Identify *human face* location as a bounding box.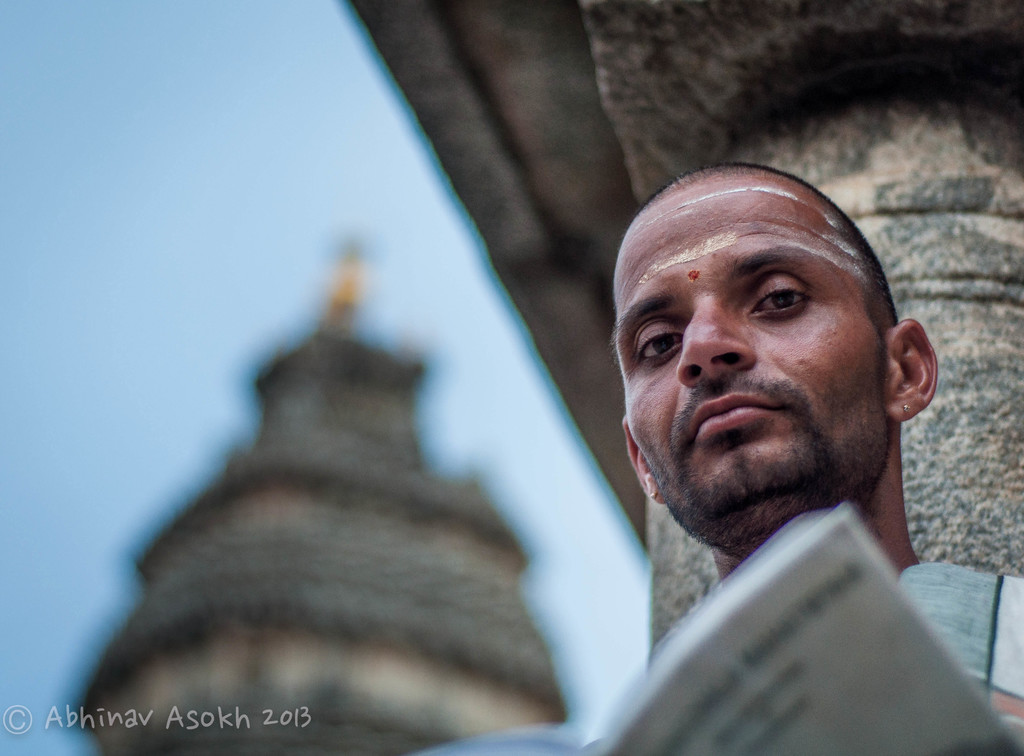
select_region(612, 171, 887, 552).
